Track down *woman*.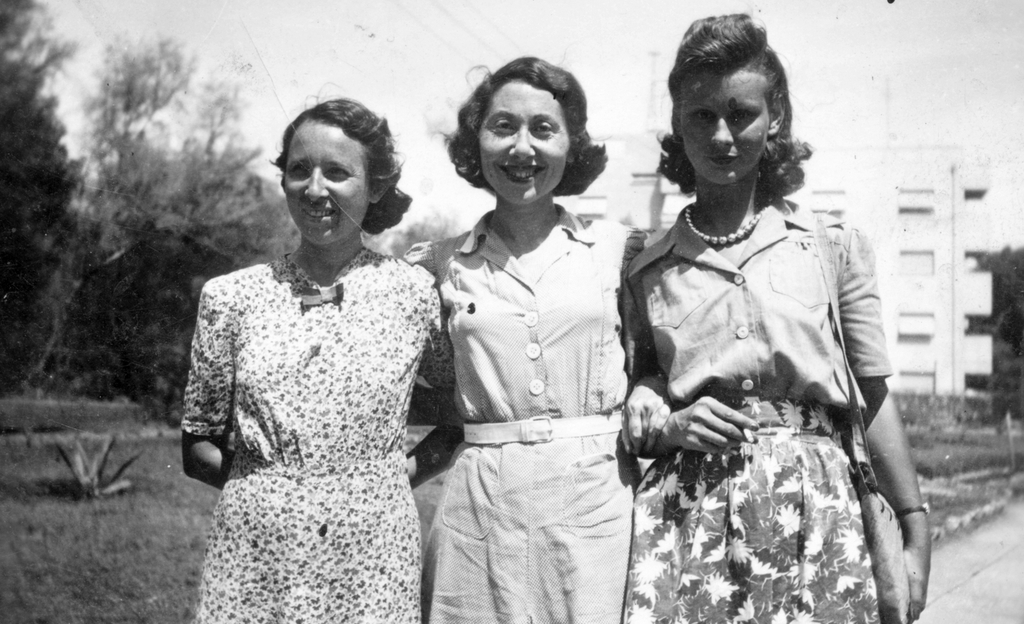
Tracked to {"x1": 397, "y1": 48, "x2": 665, "y2": 623}.
